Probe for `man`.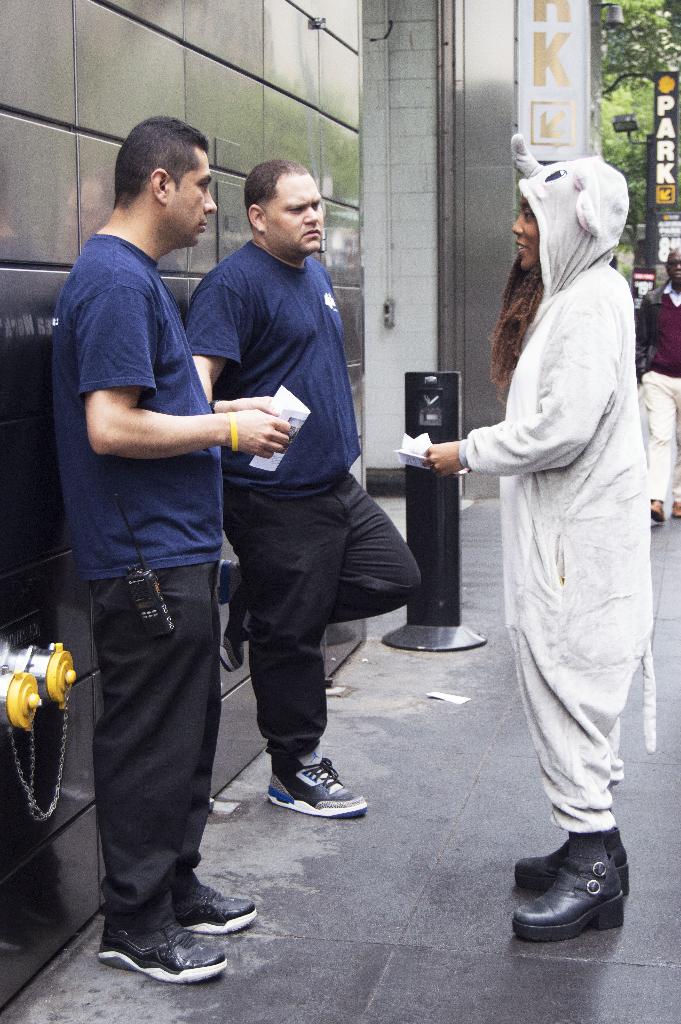
Probe result: bbox=(49, 113, 298, 988).
